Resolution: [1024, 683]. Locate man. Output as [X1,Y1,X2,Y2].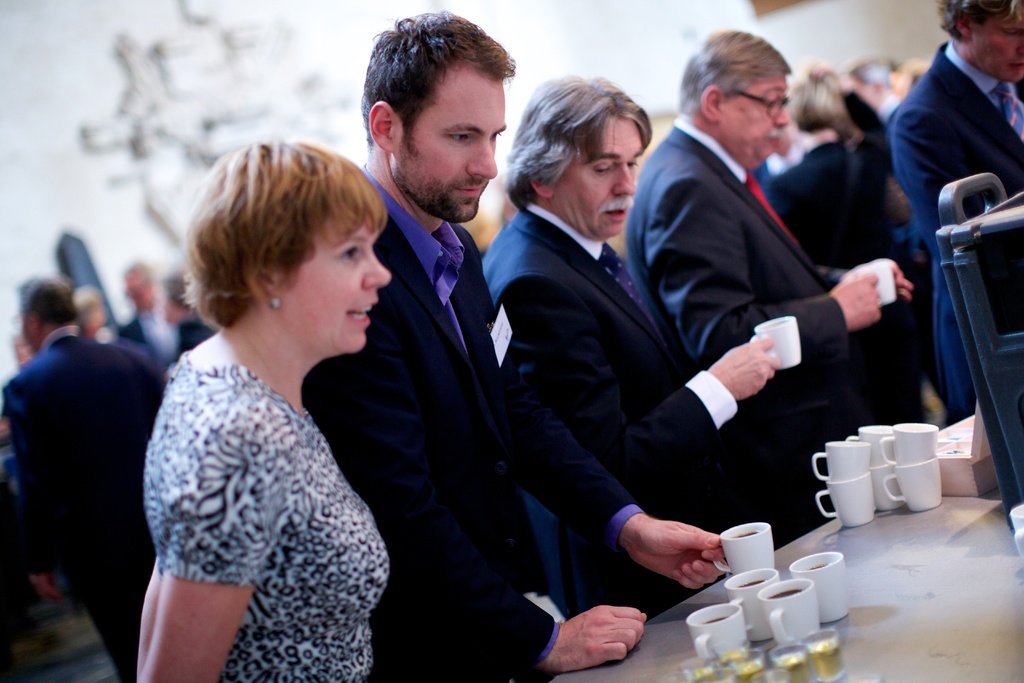
[299,4,735,682].
